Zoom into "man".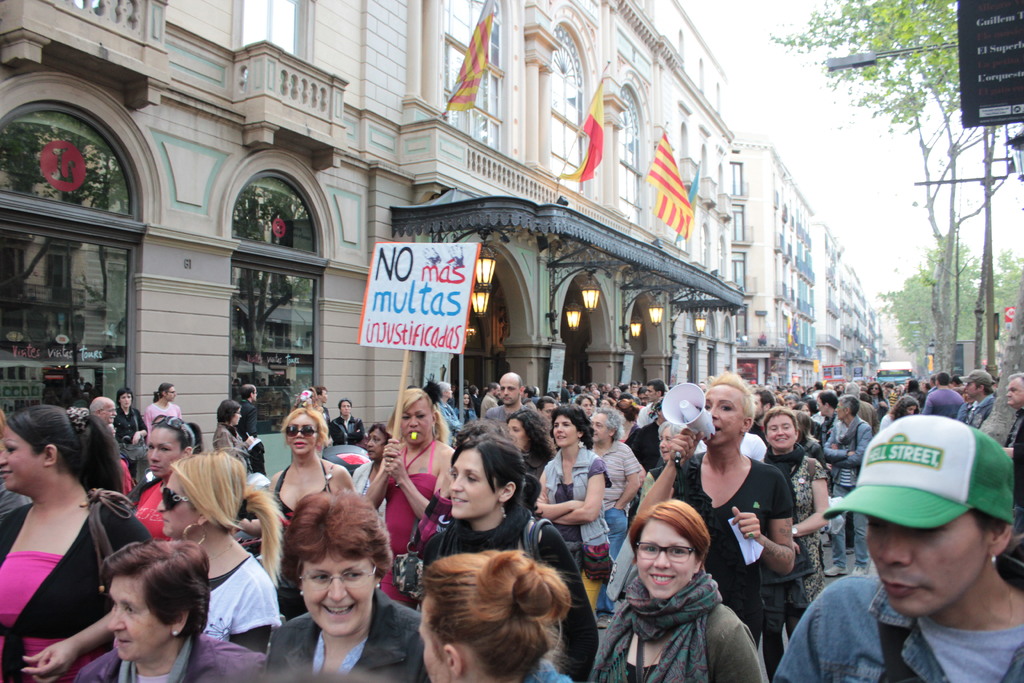
Zoom target: bbox=(920, 369, 968, 420).
